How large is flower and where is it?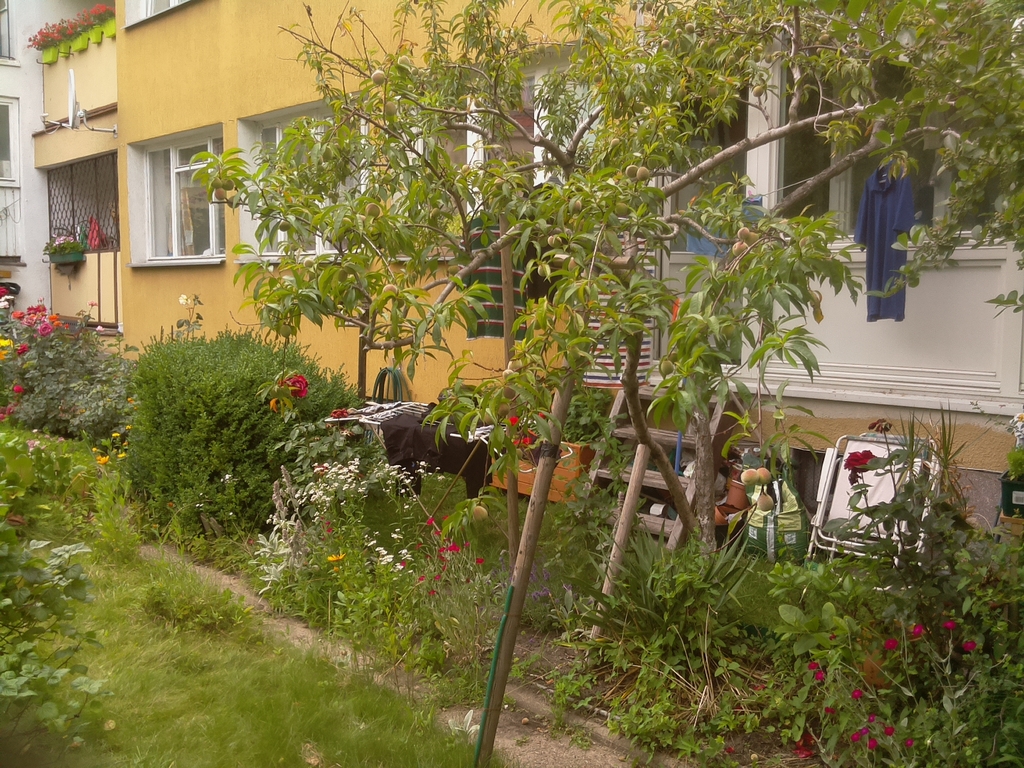
Bounding box: <box>11,346,27,356</box>.
